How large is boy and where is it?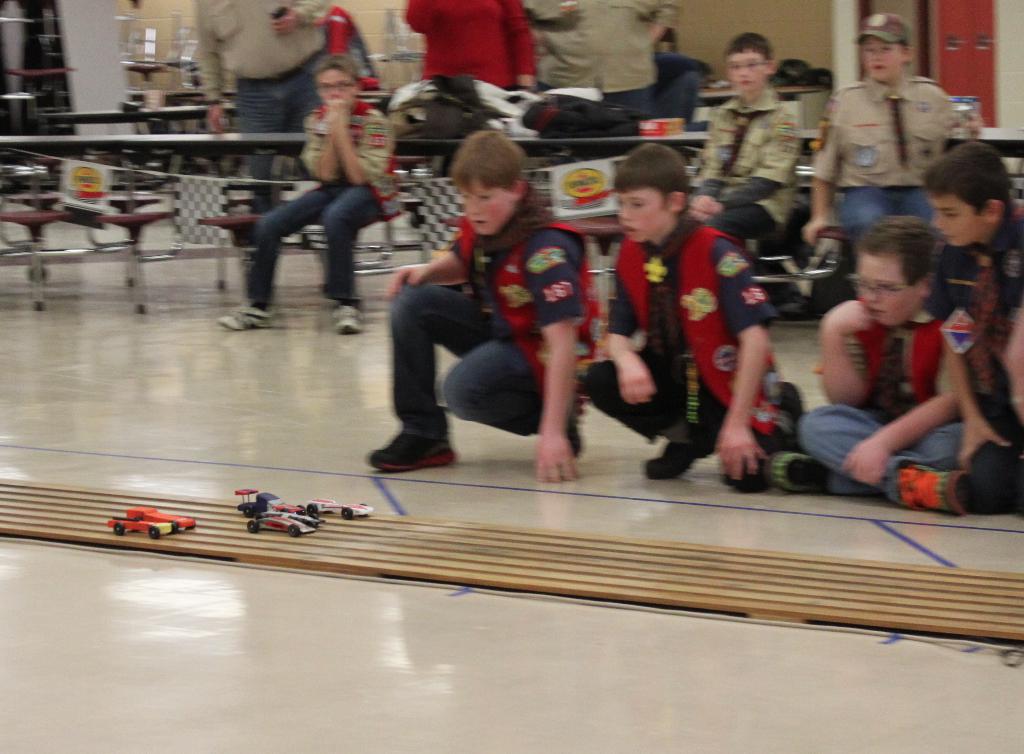
Bounding box: [799,13,982,319].
